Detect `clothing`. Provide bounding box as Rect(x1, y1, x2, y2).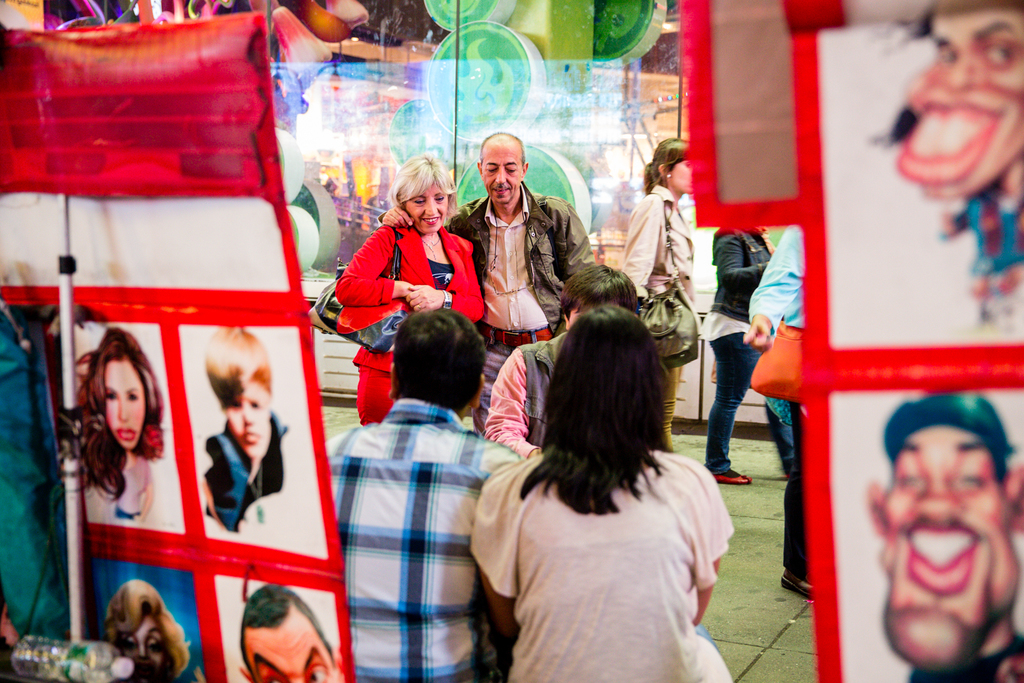
Rect(335, 218, 487, 425).
